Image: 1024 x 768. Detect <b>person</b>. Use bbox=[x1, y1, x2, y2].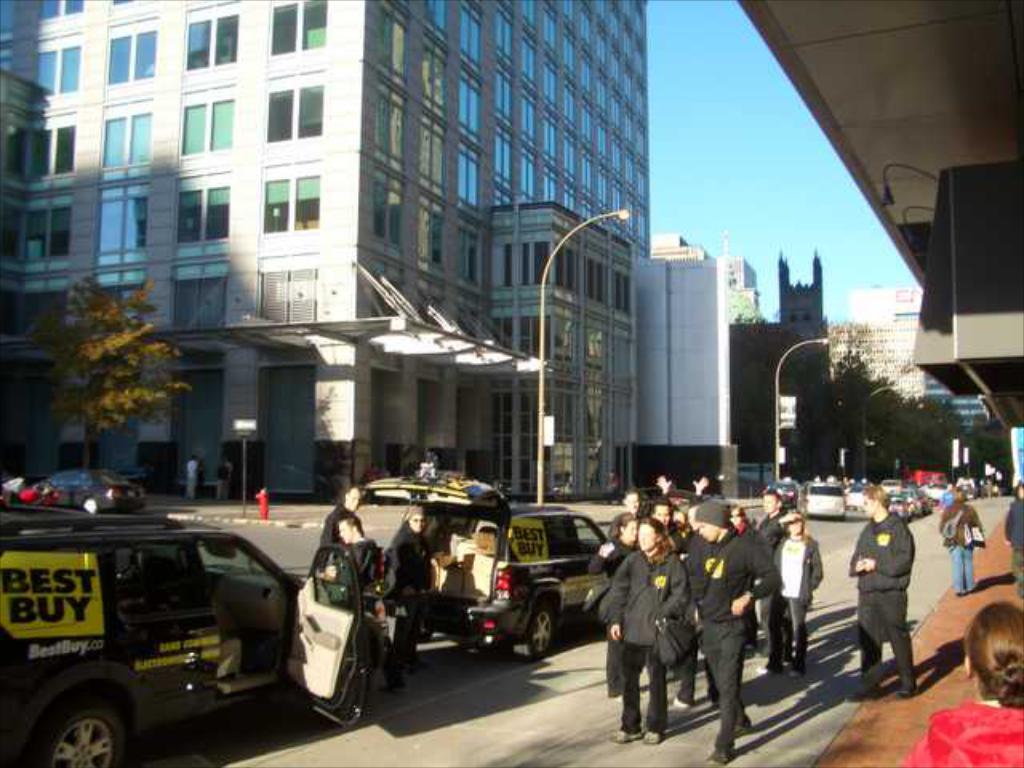
bbox=[314, 483, 362, 568].
